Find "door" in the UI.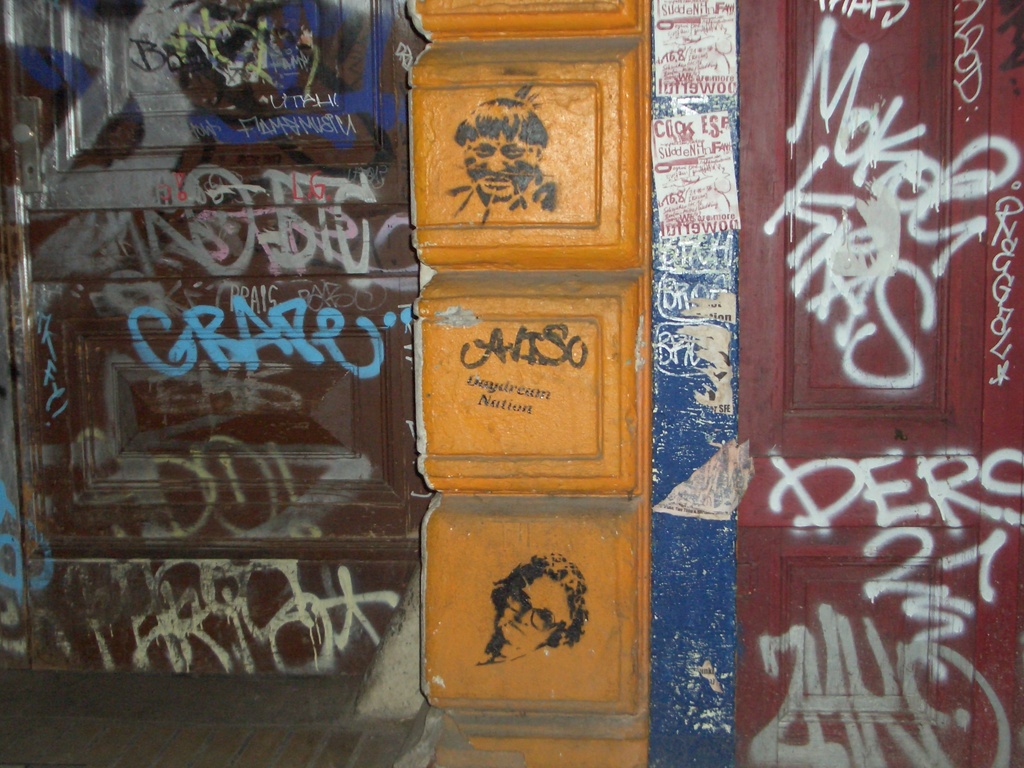
UI element at pyautogui.locateOnScreen(0, 0, 442, 678).
